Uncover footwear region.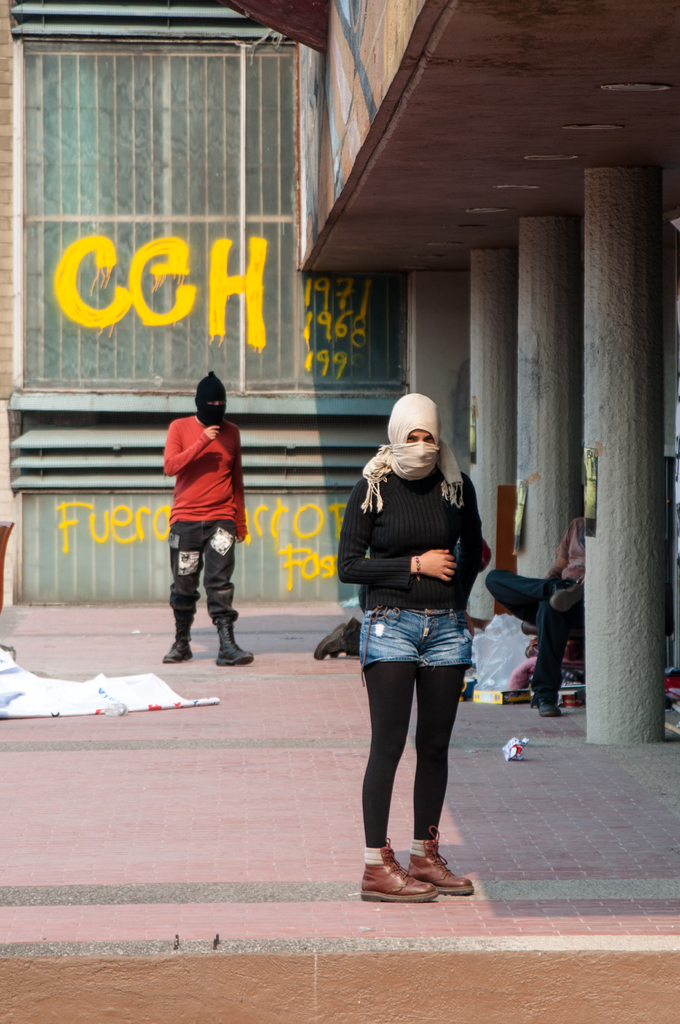
Uncovered: region(215, 616, 257, 669).
